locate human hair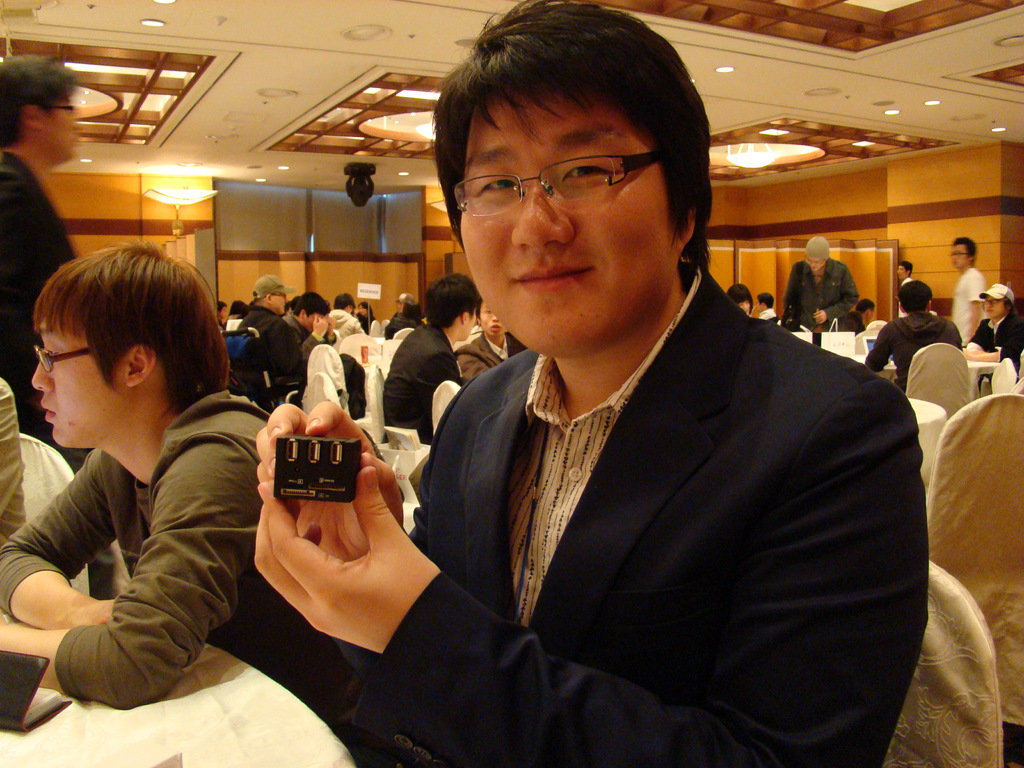
box(0, 54, 76, 150)
